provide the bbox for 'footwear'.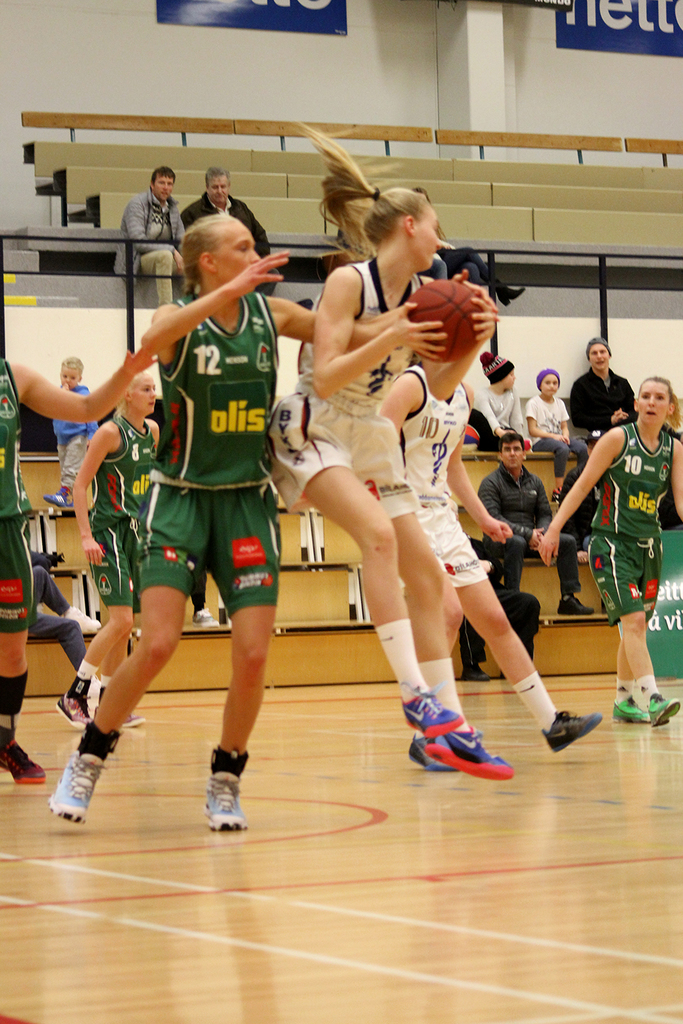
<region>0, 737, 61, 782</region>.
